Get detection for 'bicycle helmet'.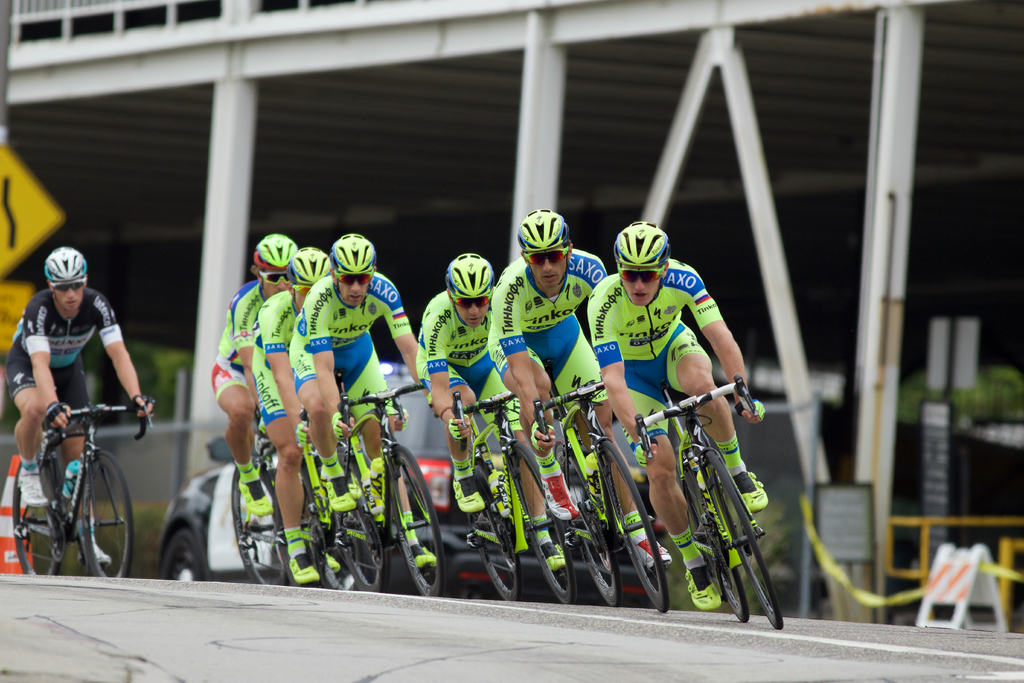
Detection: rect(445, 251, 496, 302).
